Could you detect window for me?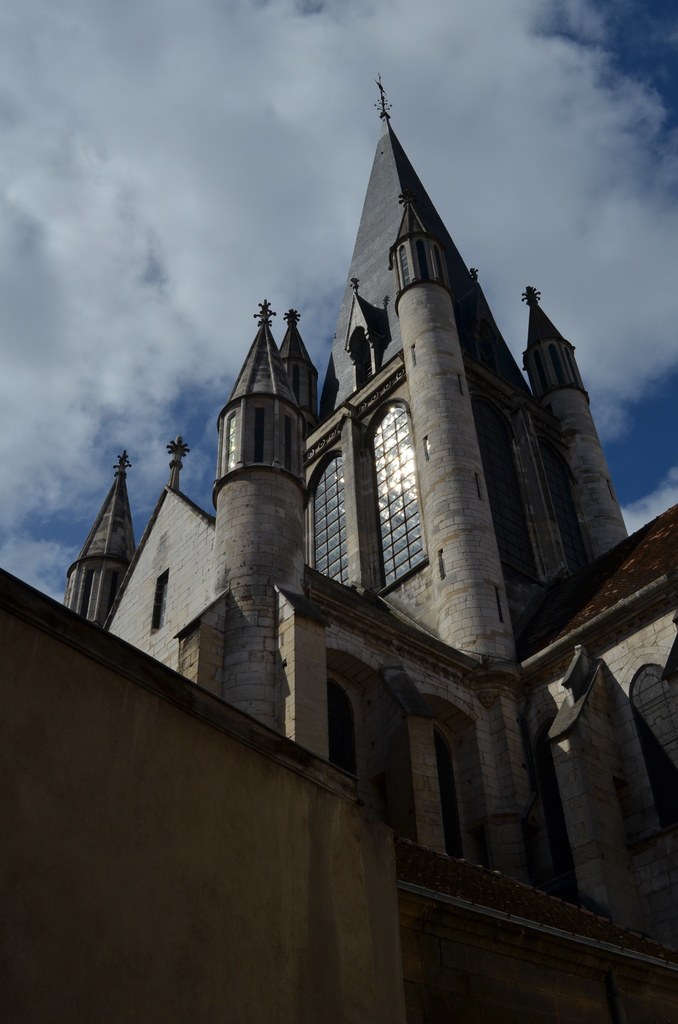
Detection result: 320/392/431/603.
